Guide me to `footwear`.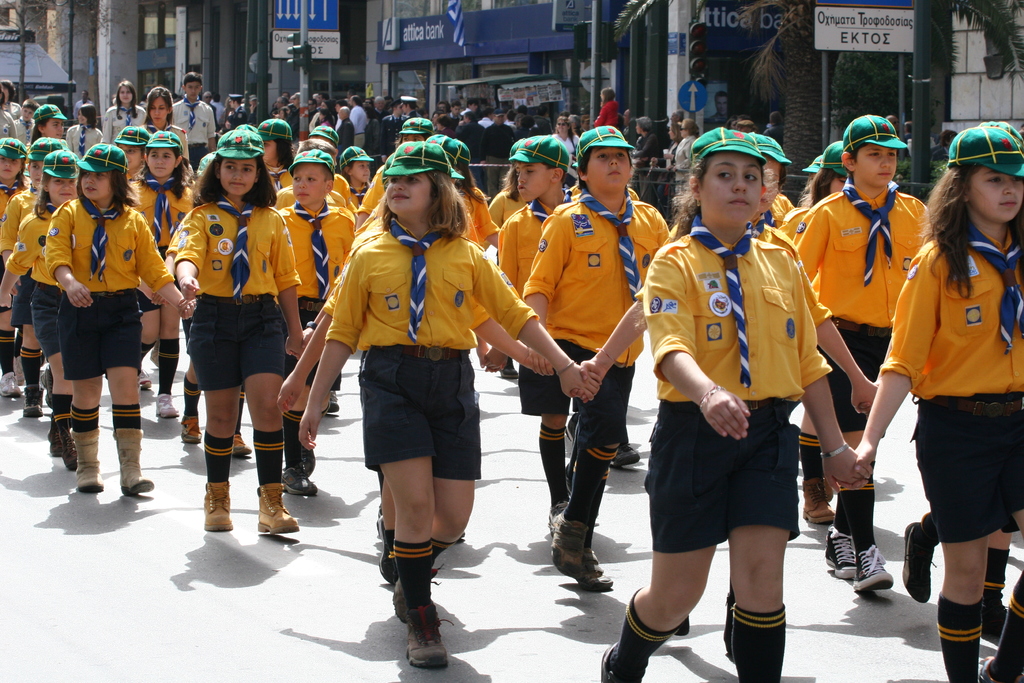
Guidance: detection(406, 592, 449, 671).
